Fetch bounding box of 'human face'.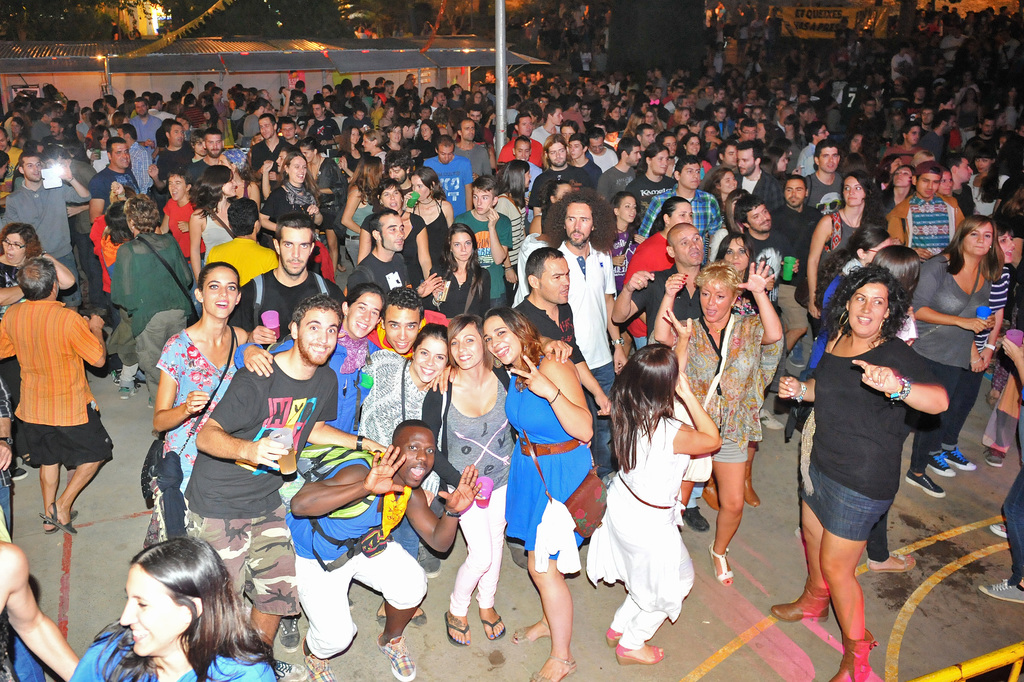
Bbox: 447:324:481:367.
